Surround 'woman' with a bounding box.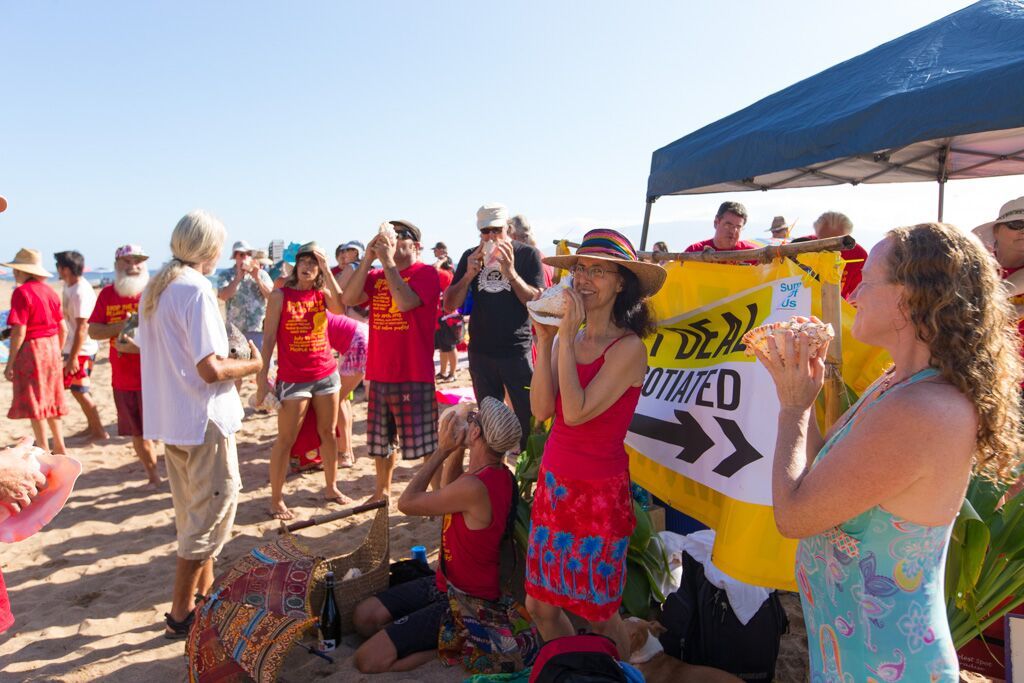
bbox(252, 233, 352, 510).
